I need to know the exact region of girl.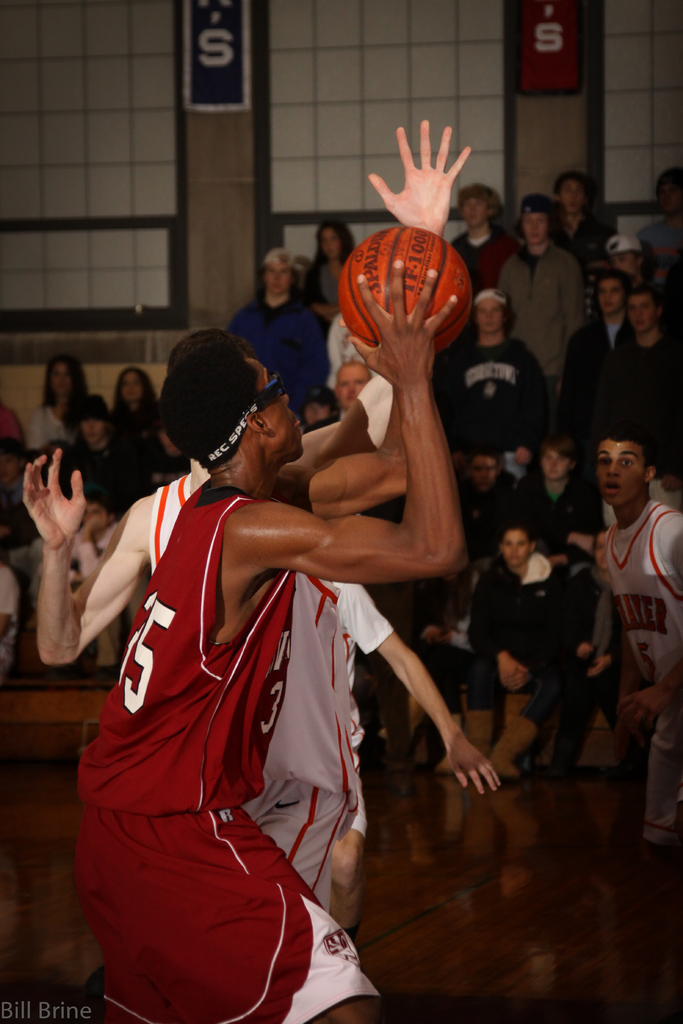
Region: rect(111, 367, 157, 433).
